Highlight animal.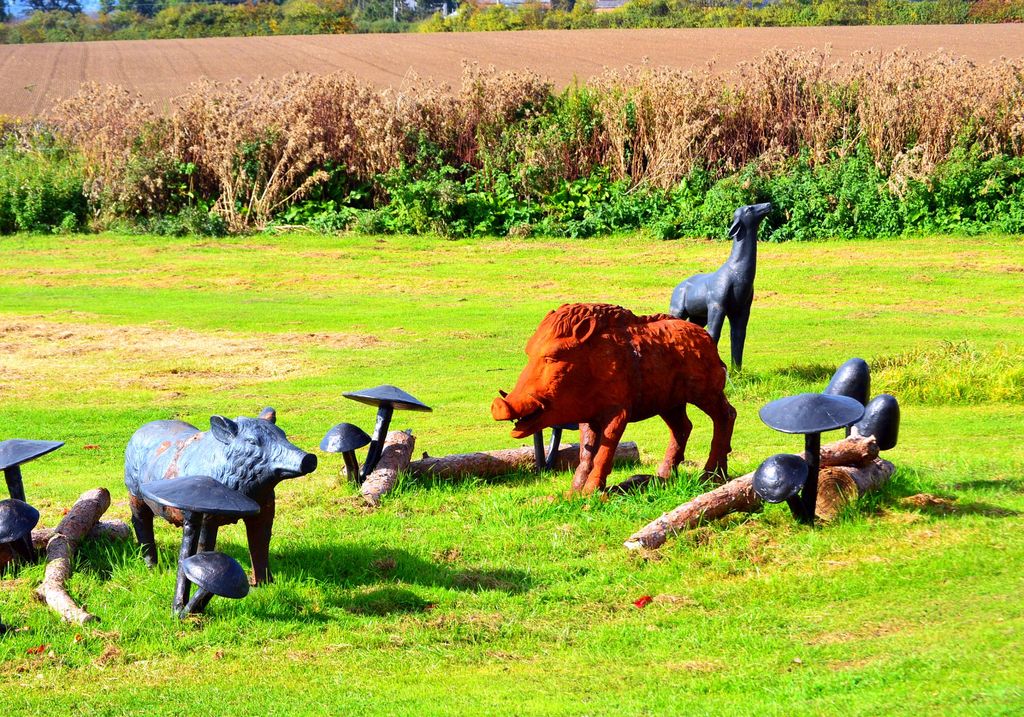
Highlighted region: (663,205,774,373).
